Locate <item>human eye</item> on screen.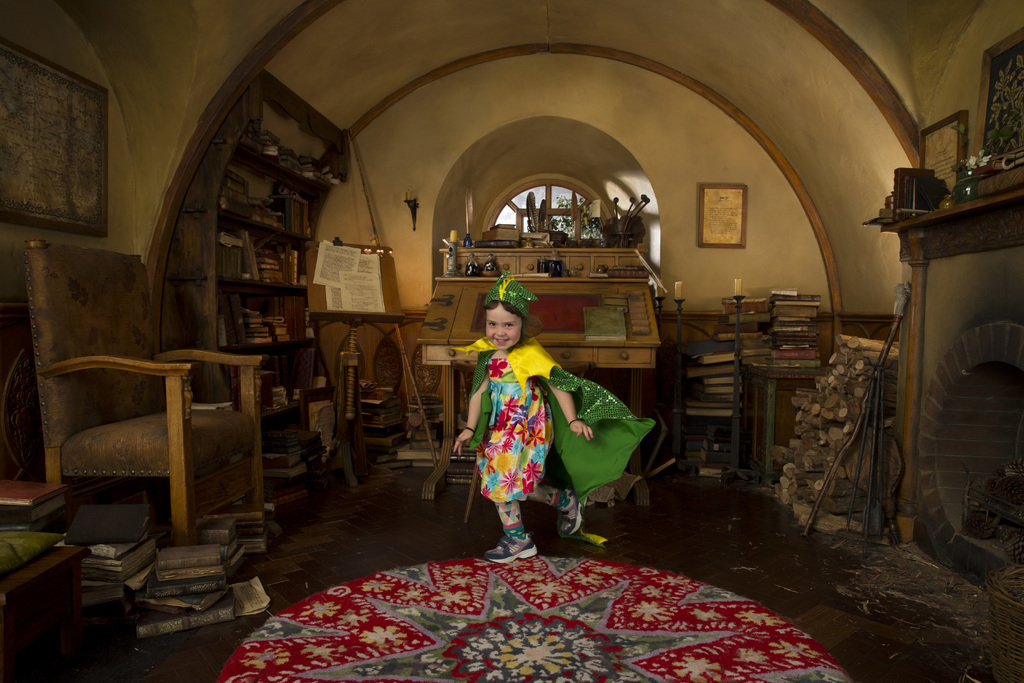
On screen at bbox(503, 320, 514, 327).
